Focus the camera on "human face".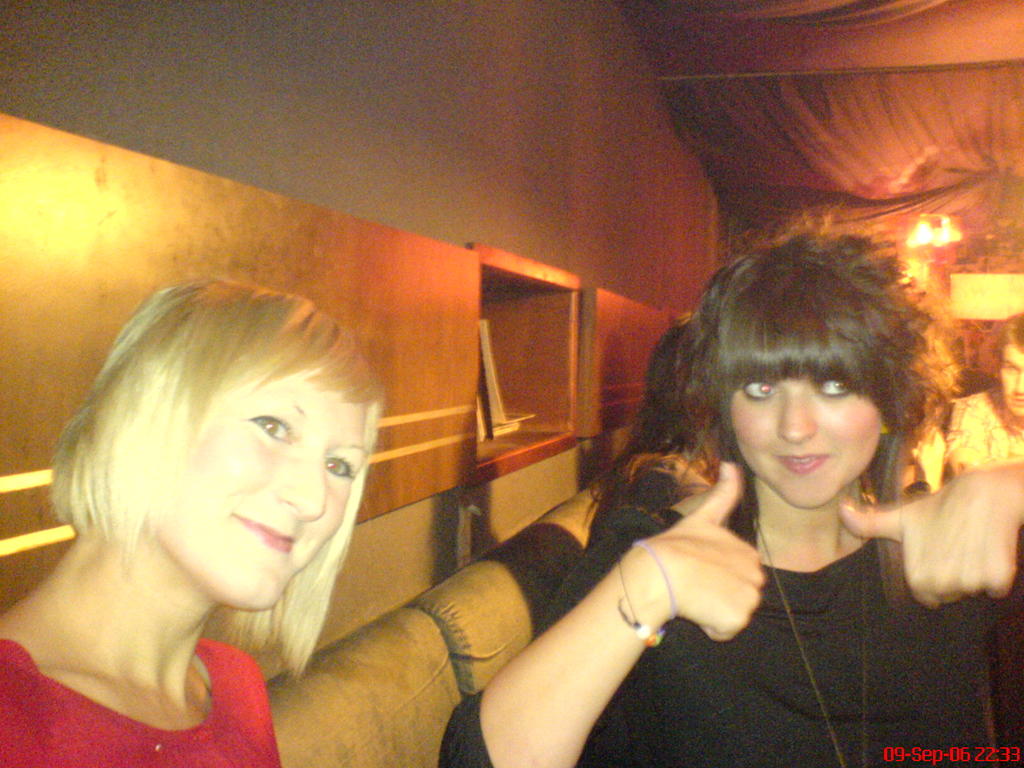
Focus region: Rect(156, 362, 364, 614).
